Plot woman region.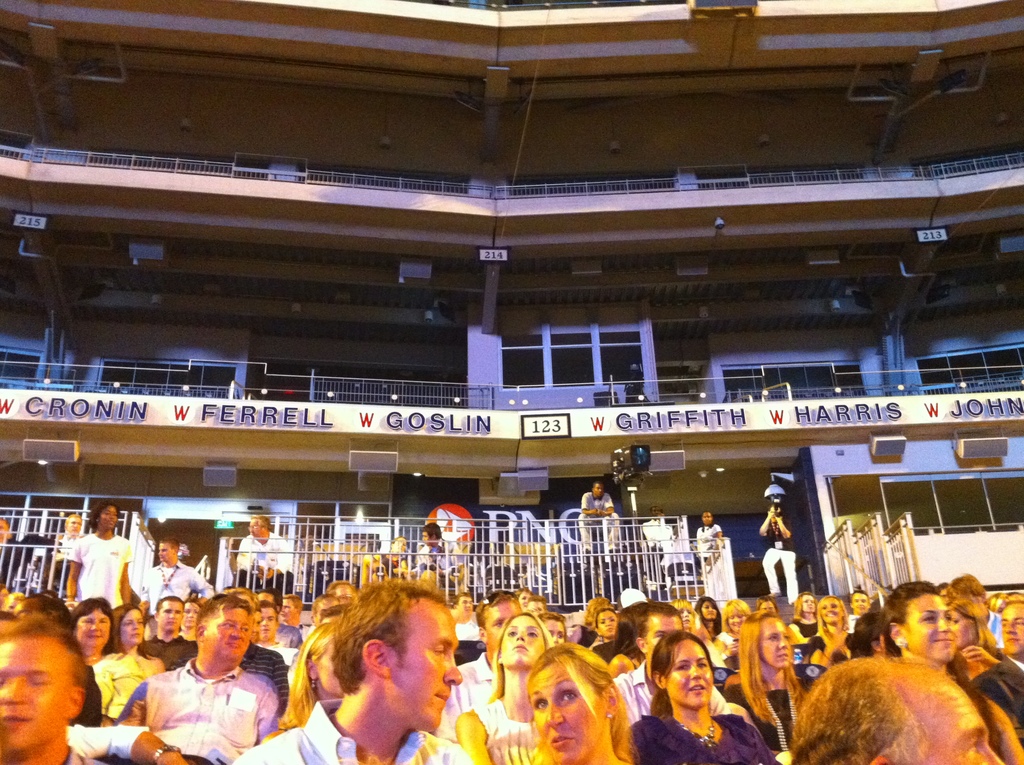
Plotted at box=[695, 600, 723, 640].
